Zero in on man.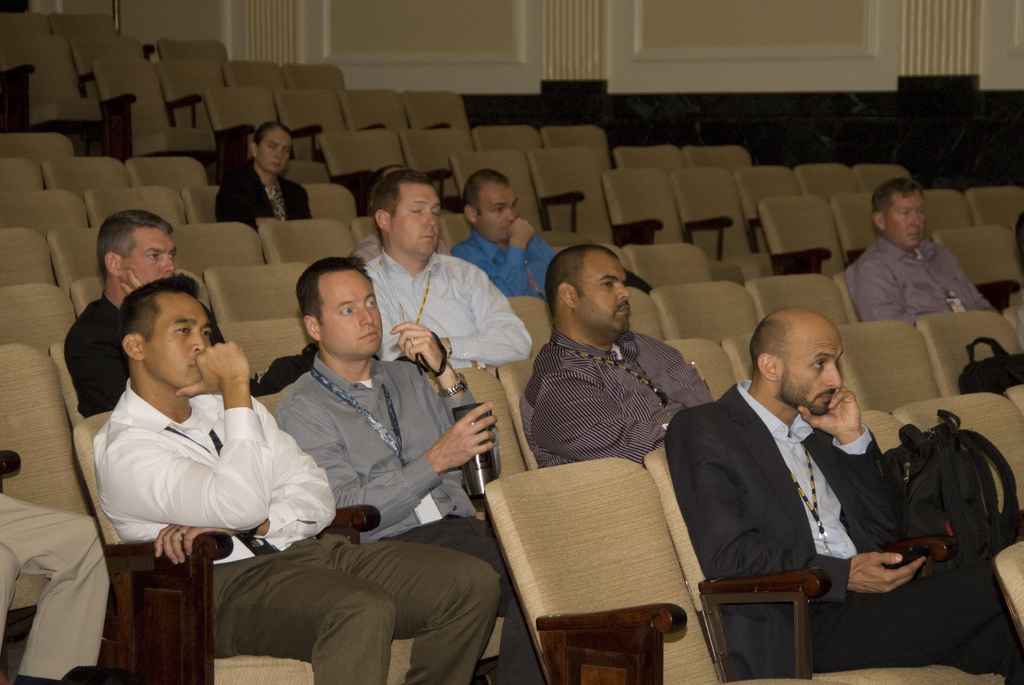
Zeroed in: <box>276,253,539,684</box>.
